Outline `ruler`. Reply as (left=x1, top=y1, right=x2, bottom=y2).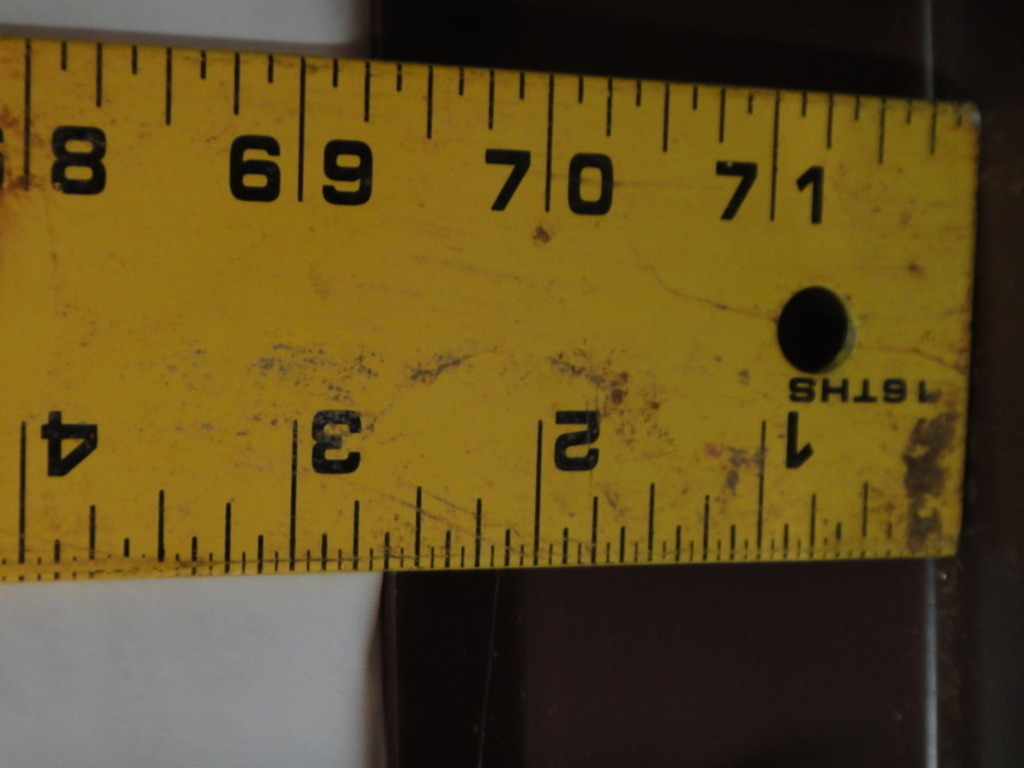
(left=0, top=40, right=977, bottom=580).
